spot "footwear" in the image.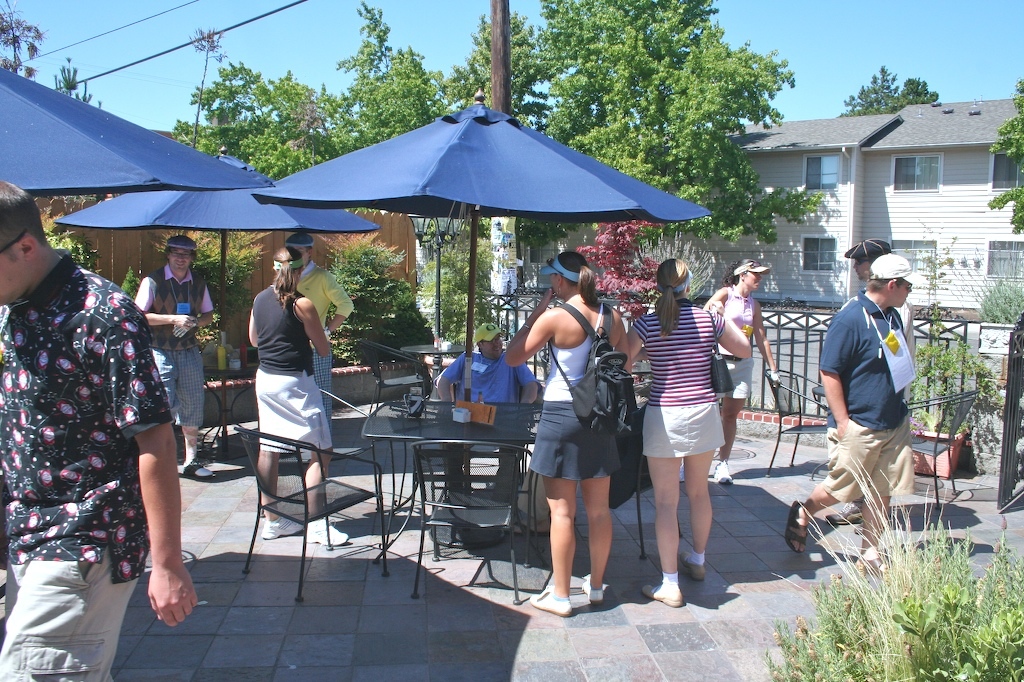
"footwear" found at (x1=679, y1=551, x2=708, y2=588).
